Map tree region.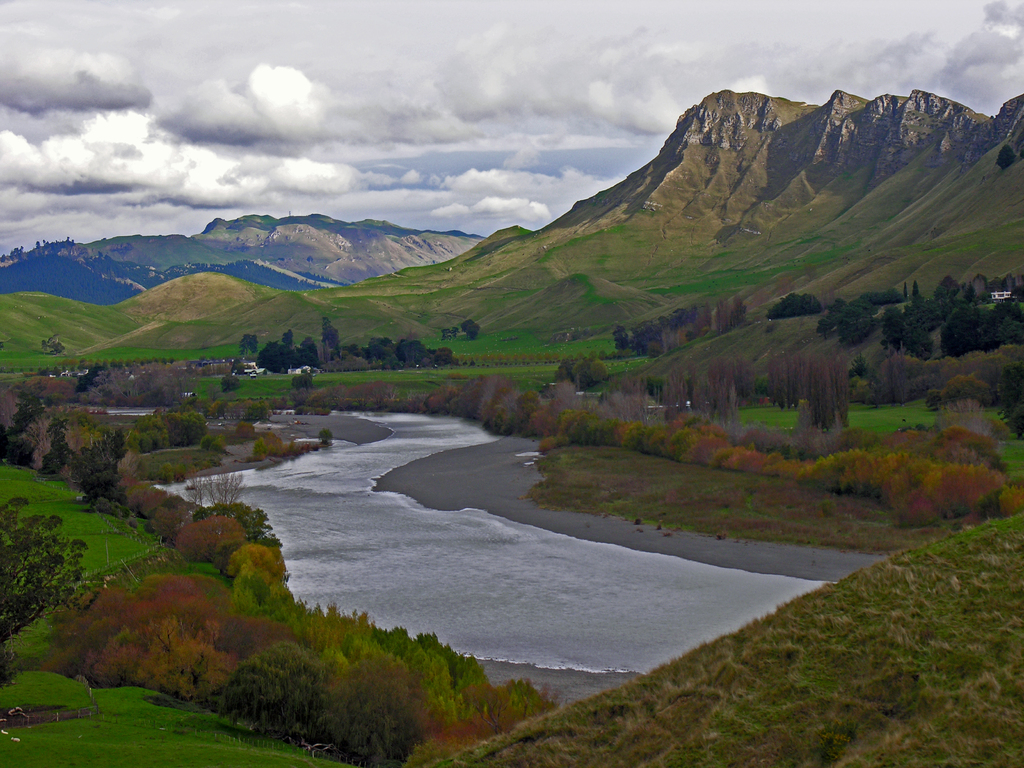
Mapped to rect(666, 307, 698, 329).
